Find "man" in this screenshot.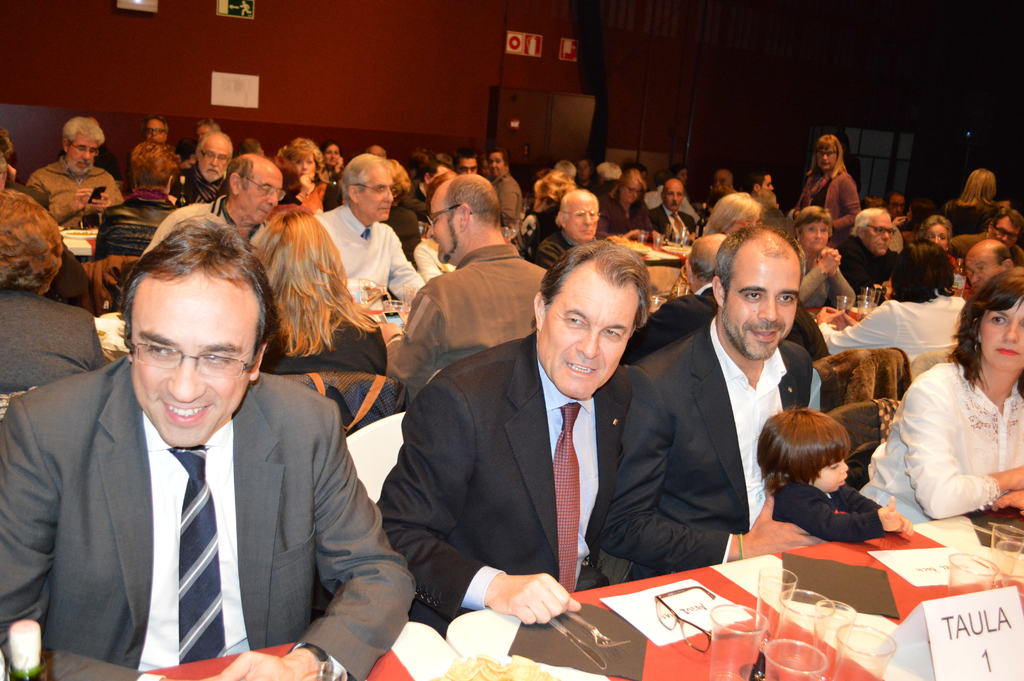
The bounding box for "man" is [x1=170, y1=131, x2=236, y2=214].
